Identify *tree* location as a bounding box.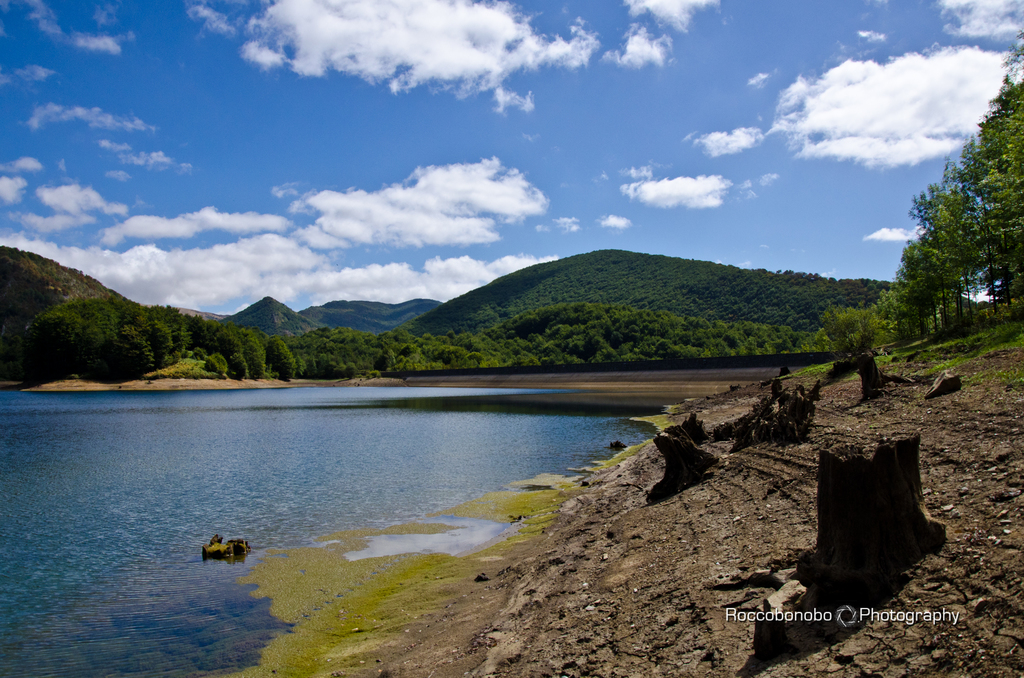
(left=69, top=296, right=115, bottom=344).
